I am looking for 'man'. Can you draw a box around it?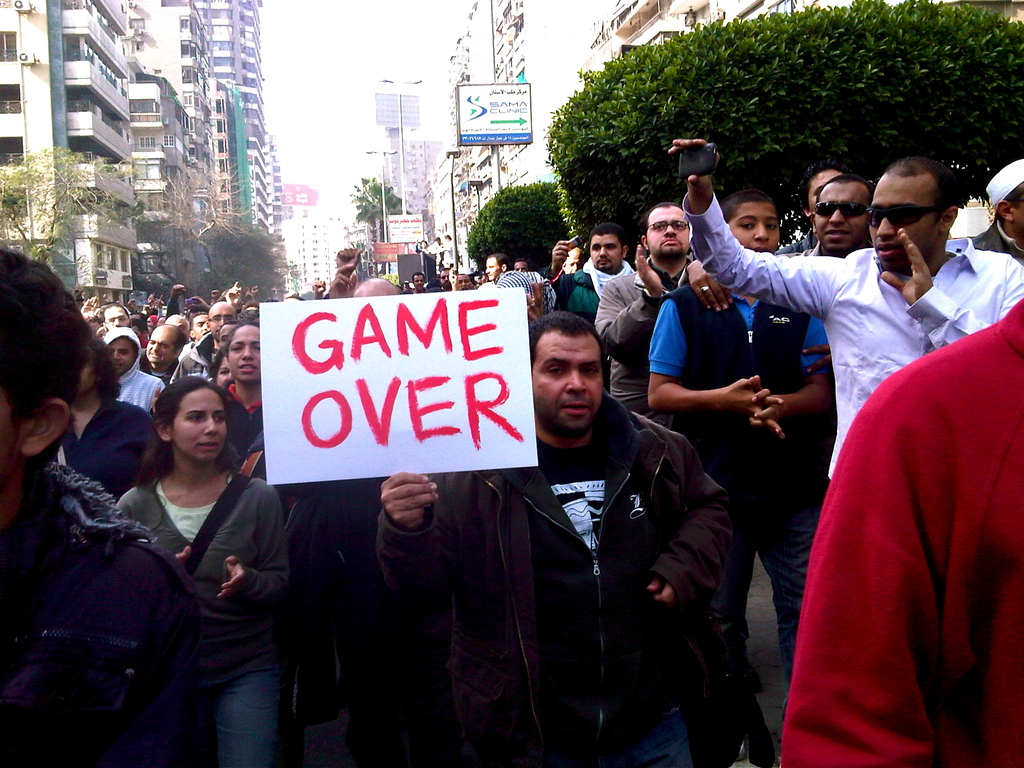
Sure, the bounding box is [141,321,192,395].
